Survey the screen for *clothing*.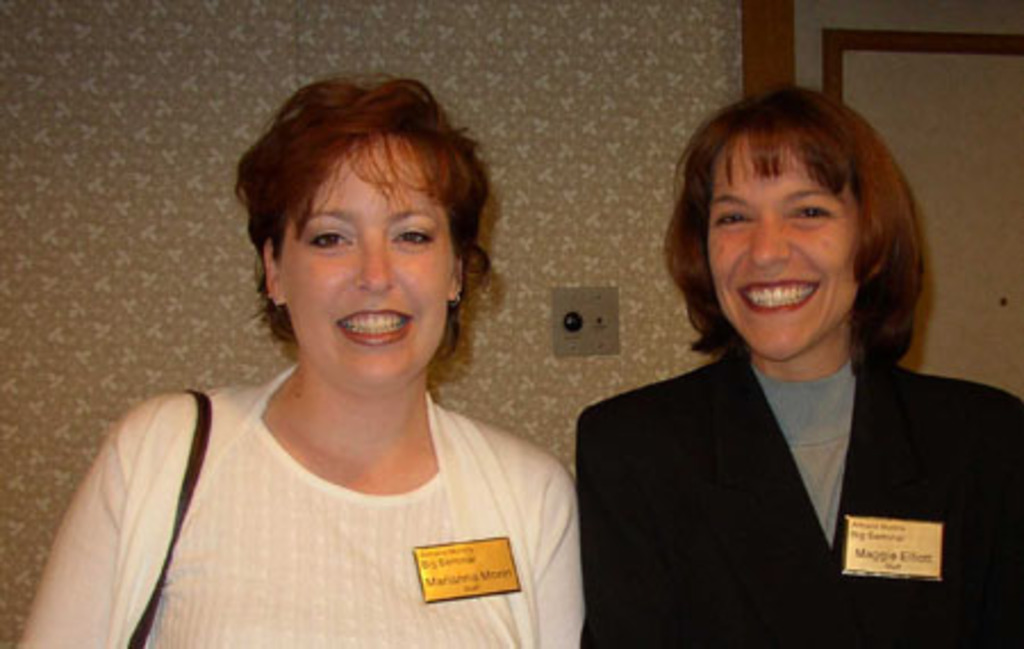
Survey found: select_region(573, 348, 1022, 647).
